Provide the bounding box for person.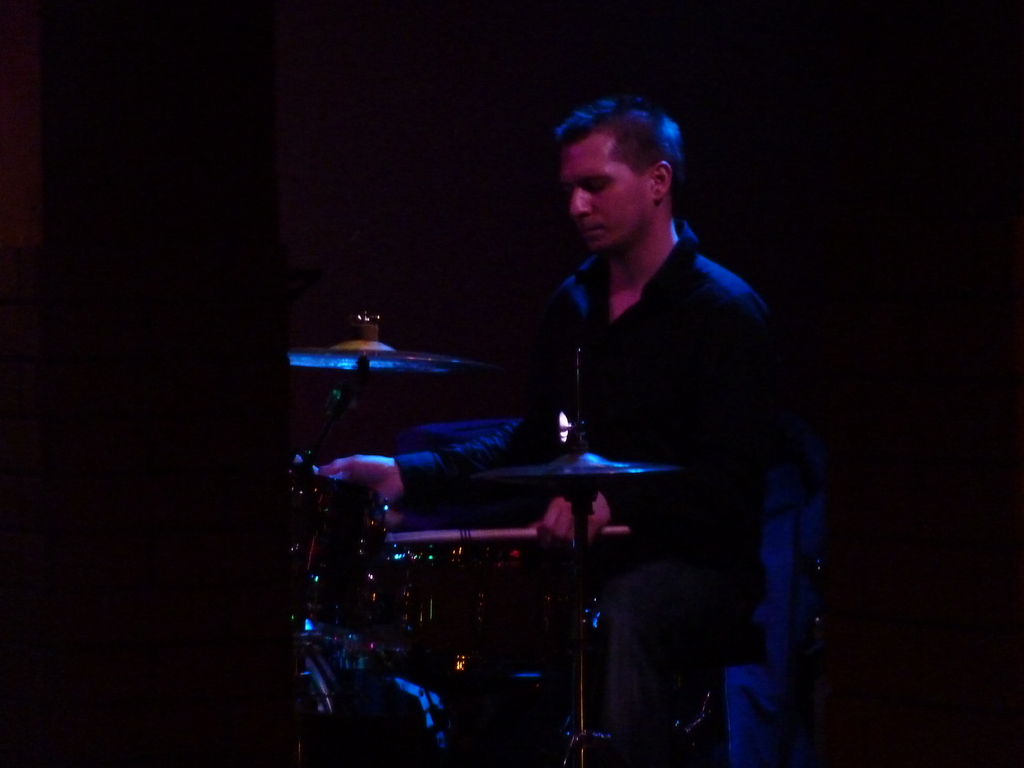
l=316, t=97, r=776, b=767.
